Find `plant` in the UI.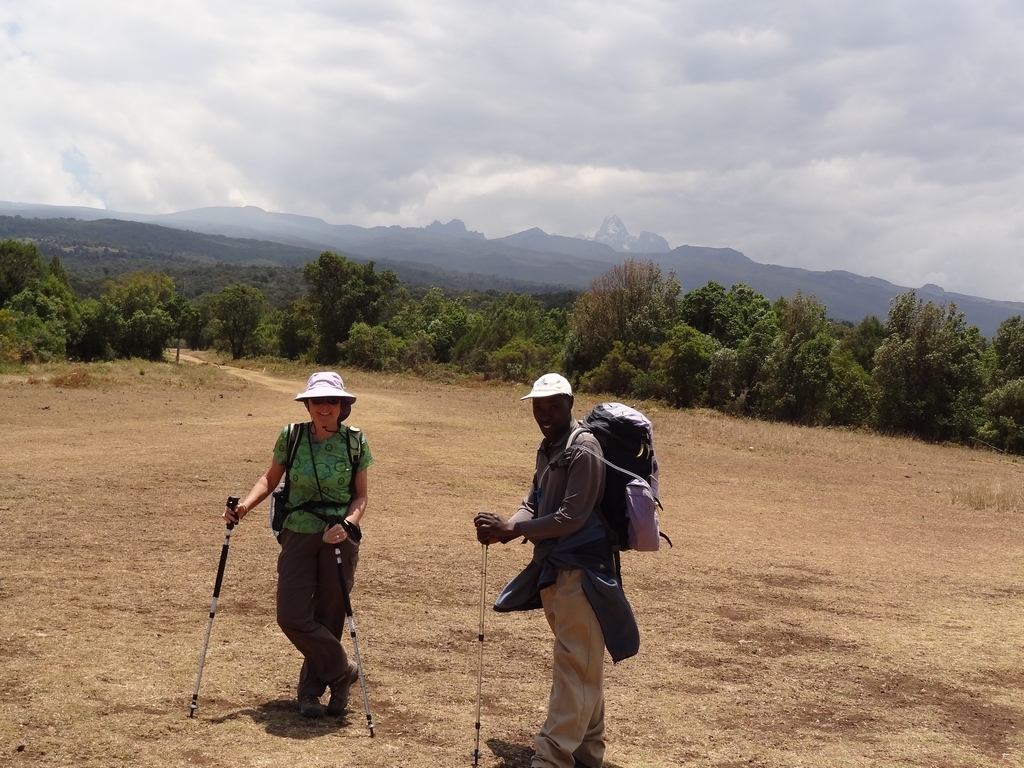
UI element at pyautogui.locateOnScreen(703, 339, 746, 405).
